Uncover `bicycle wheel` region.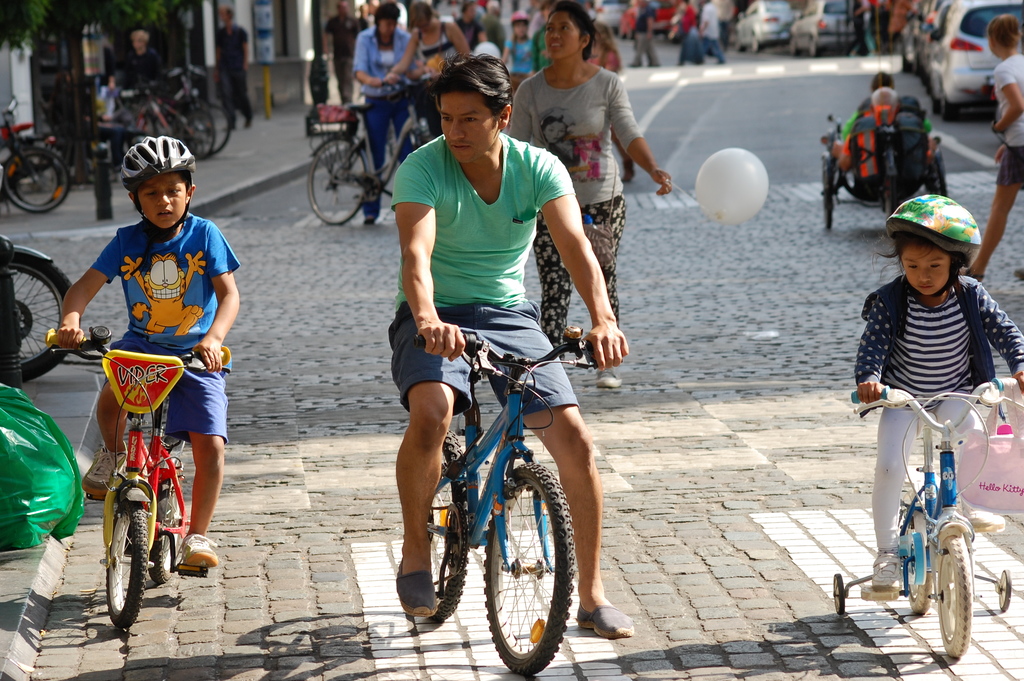
Uncovered: rect(147, 469, 187, 582).
